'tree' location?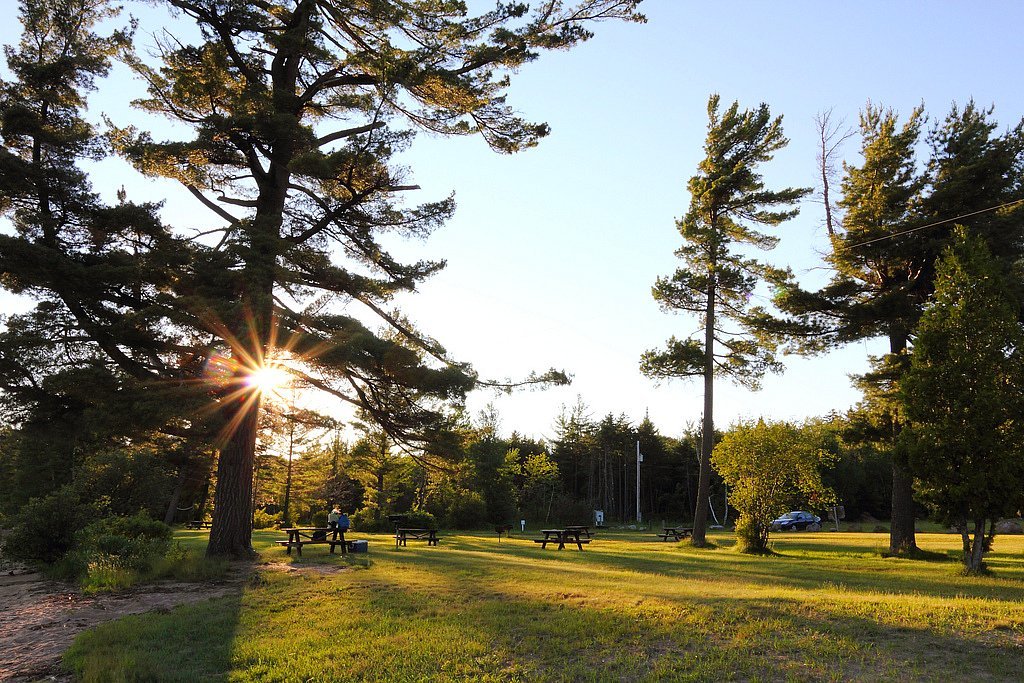
x1=710, y1=415, x2=841, y2=566
